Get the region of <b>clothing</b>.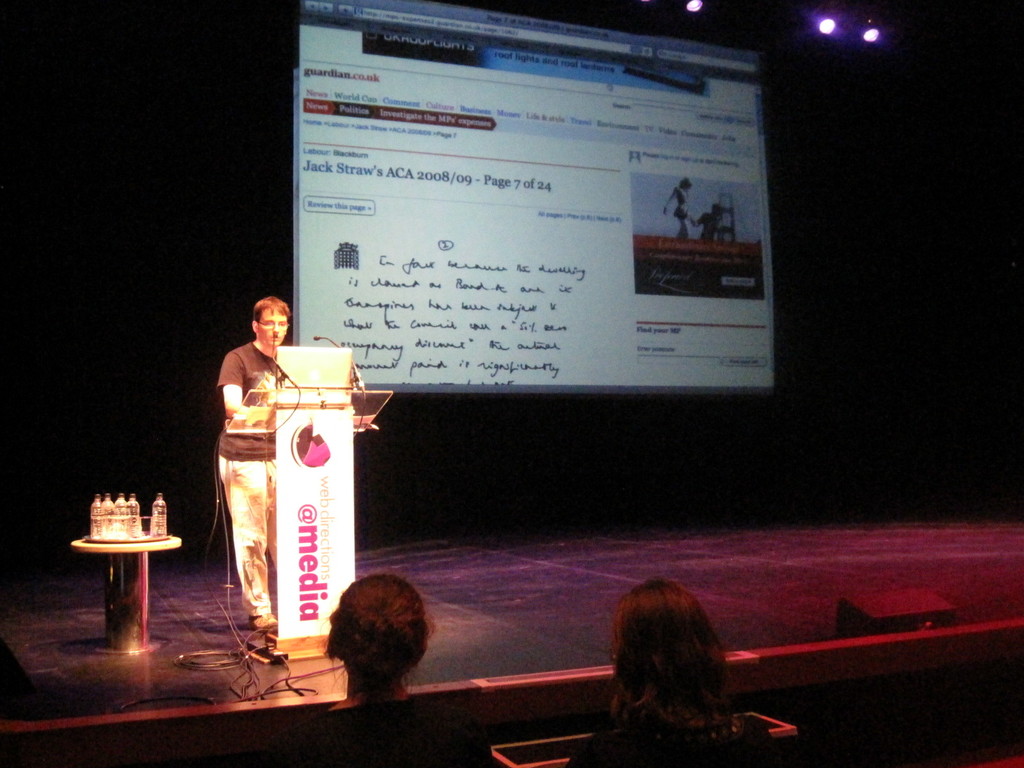
(198,314,310,619).
